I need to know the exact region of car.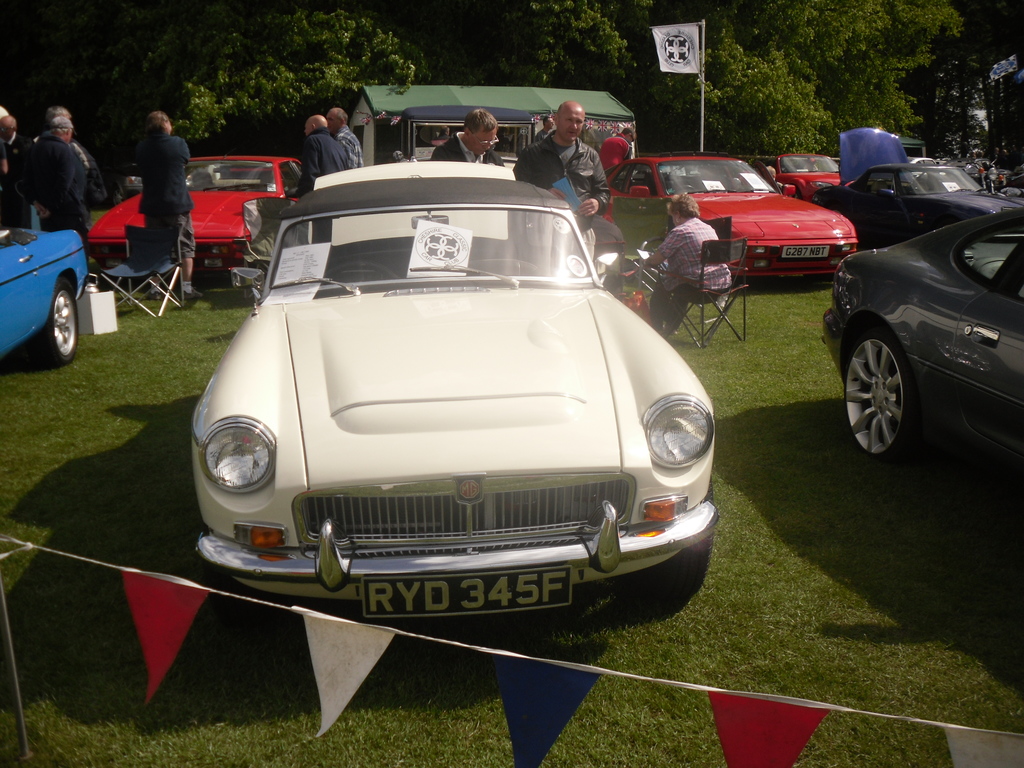
Region: 822 209 1023 463.
